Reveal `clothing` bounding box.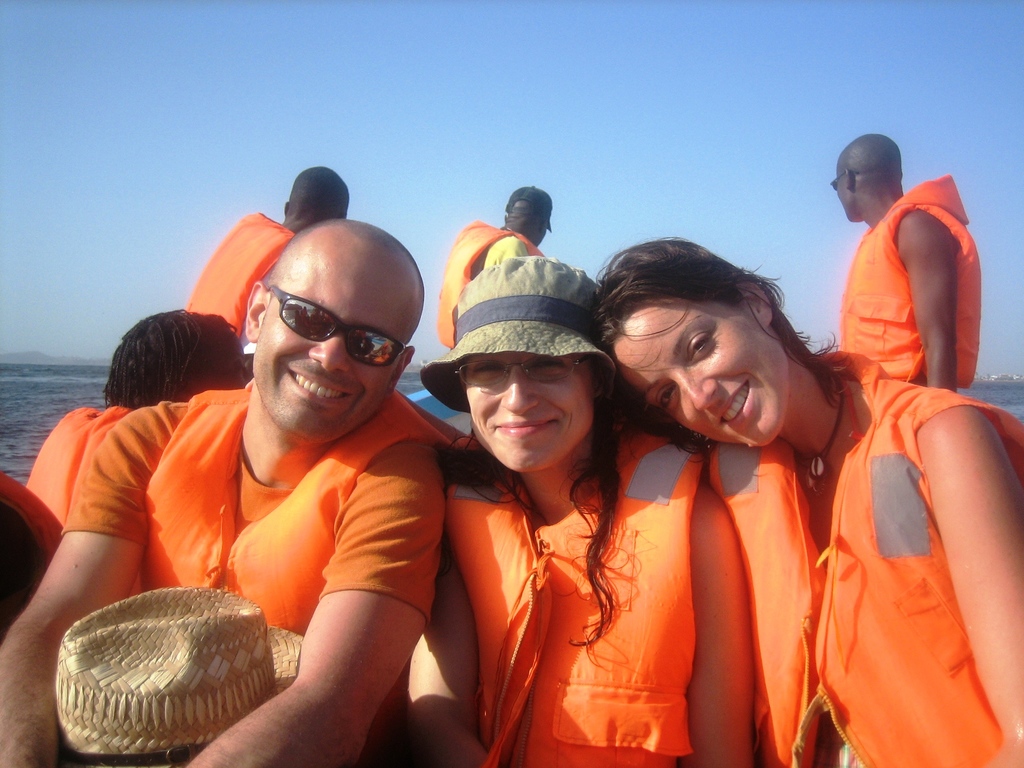
Revealed: [436,417,736,758].
